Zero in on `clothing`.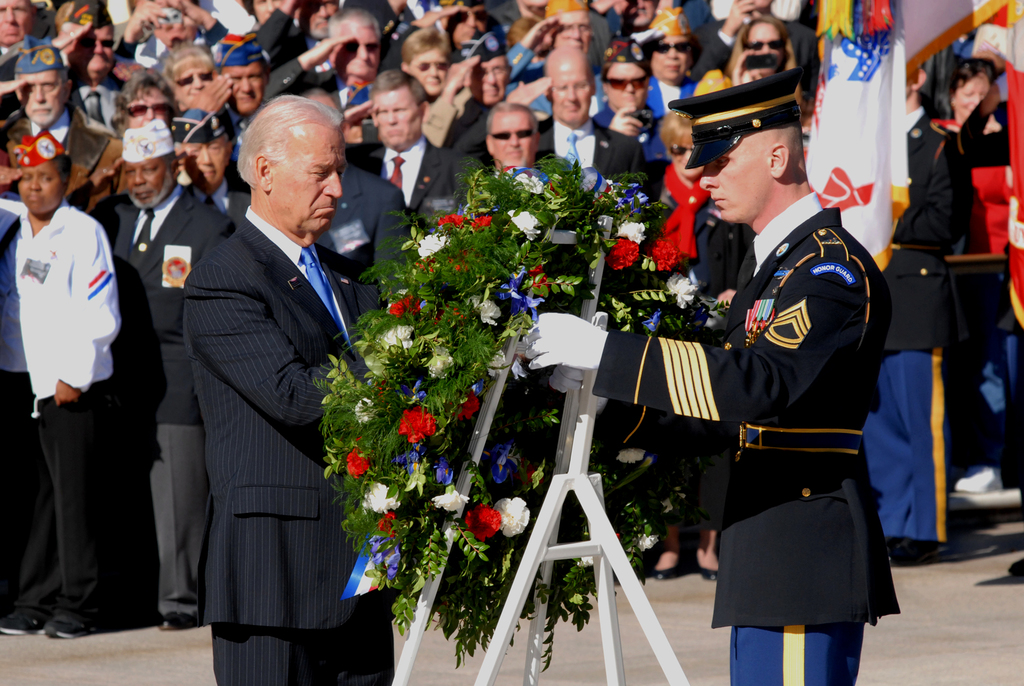
Zeroed in: l=877, t=106, r=952, b=545.
